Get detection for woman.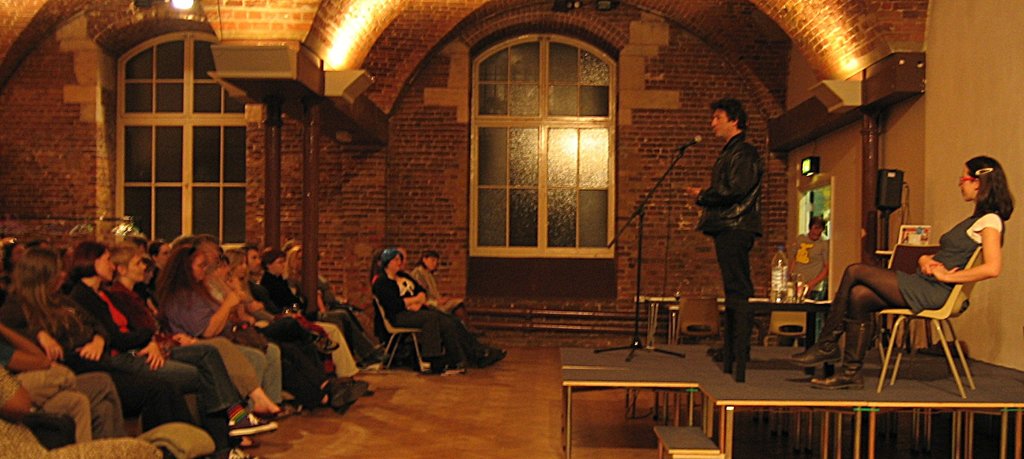
Detection: [405, 250, 456, 315].
